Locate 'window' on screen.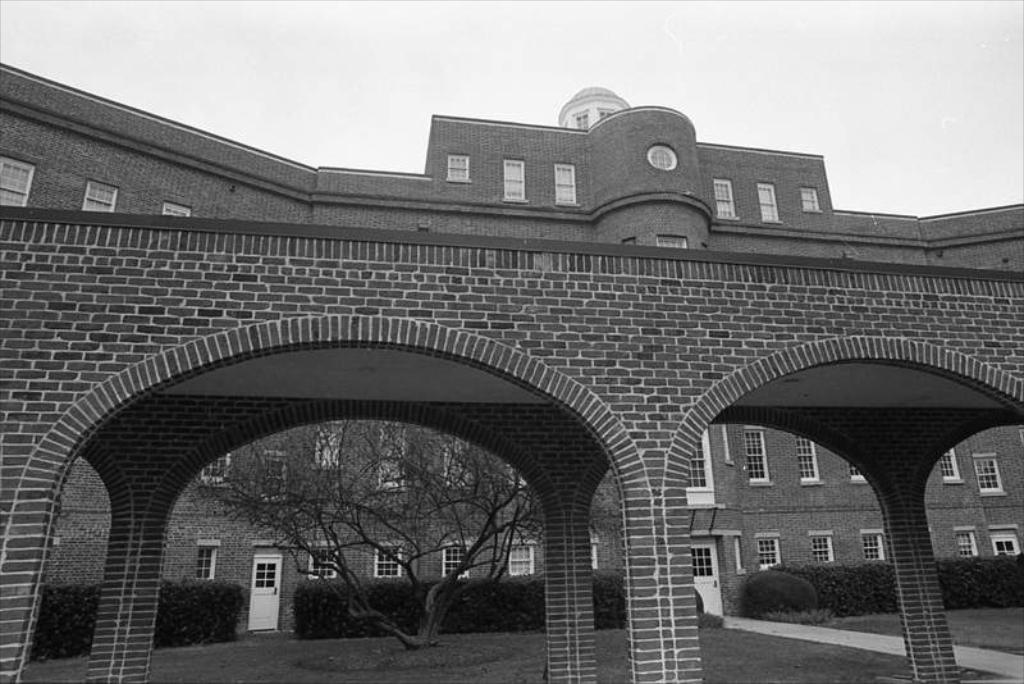
On screen at <box>379,541,401,582</box>.
